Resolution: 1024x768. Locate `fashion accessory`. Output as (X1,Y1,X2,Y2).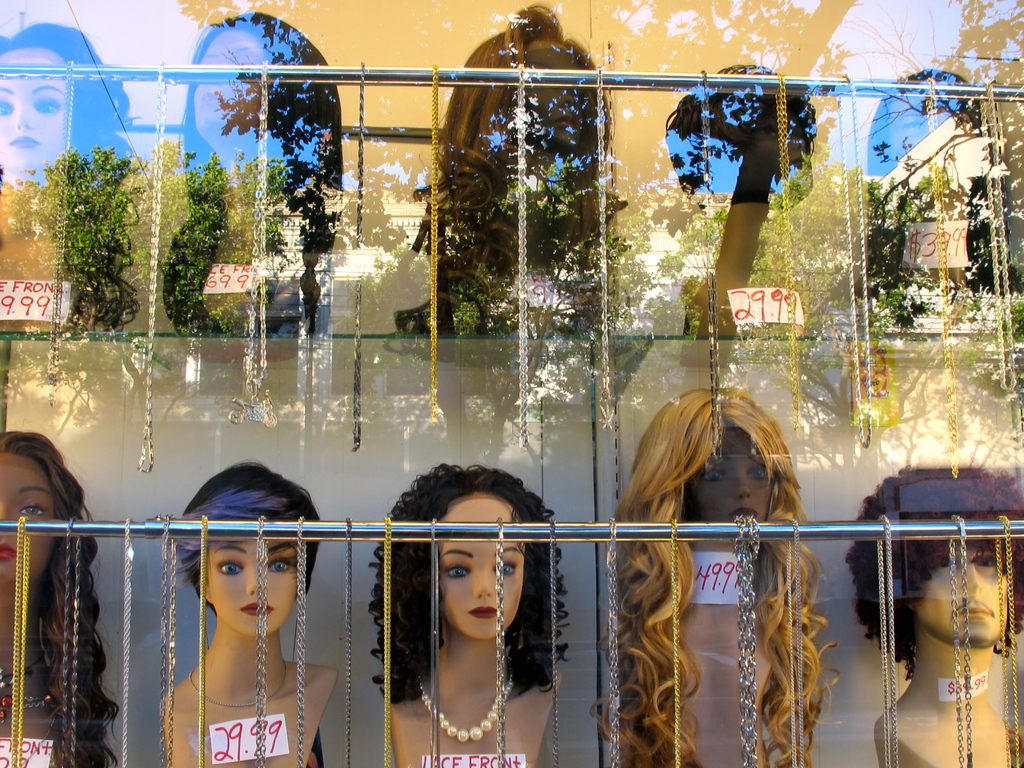
(116,520,136,765).
